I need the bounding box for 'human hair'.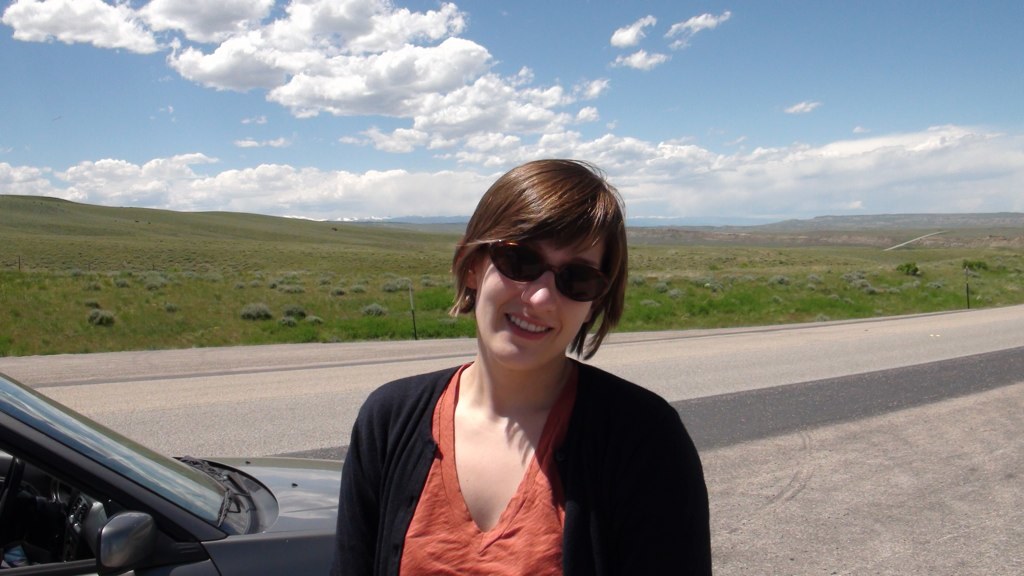
Here it is: Rect(460, 151, 633, 350).
